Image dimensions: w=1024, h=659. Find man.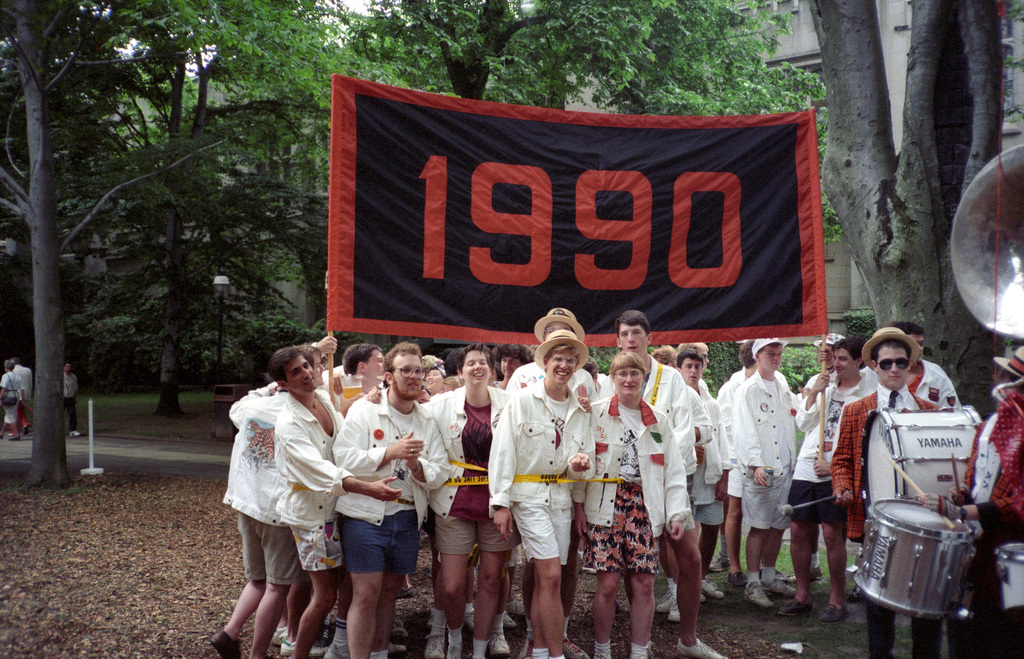
939,351,1023,658.
